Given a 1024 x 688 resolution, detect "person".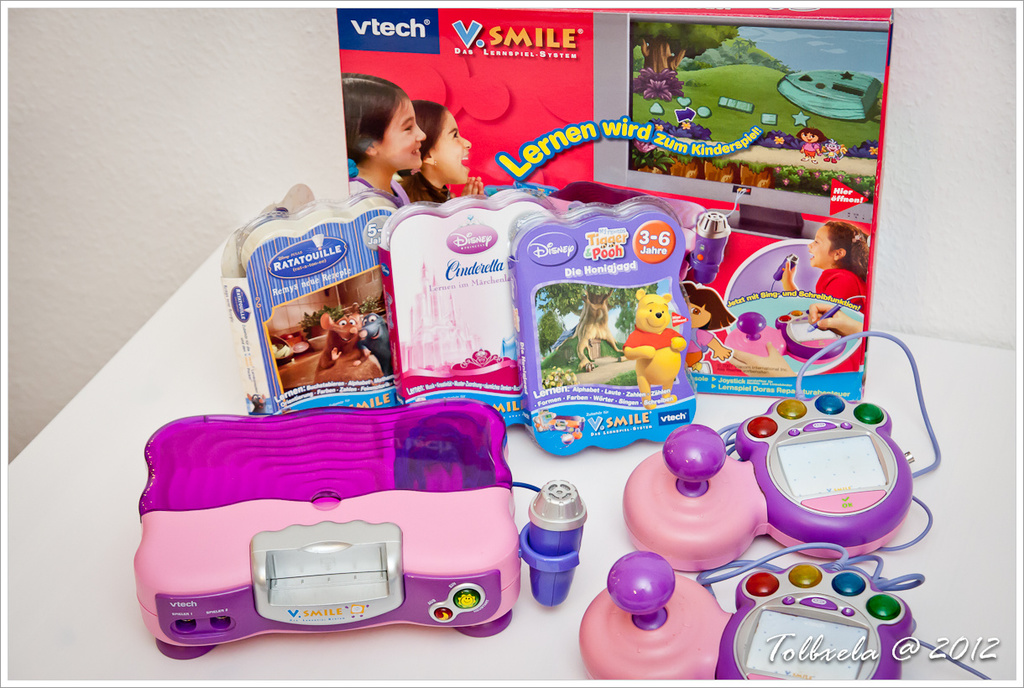
(left=342, top=71, right=427, bottom=206).
